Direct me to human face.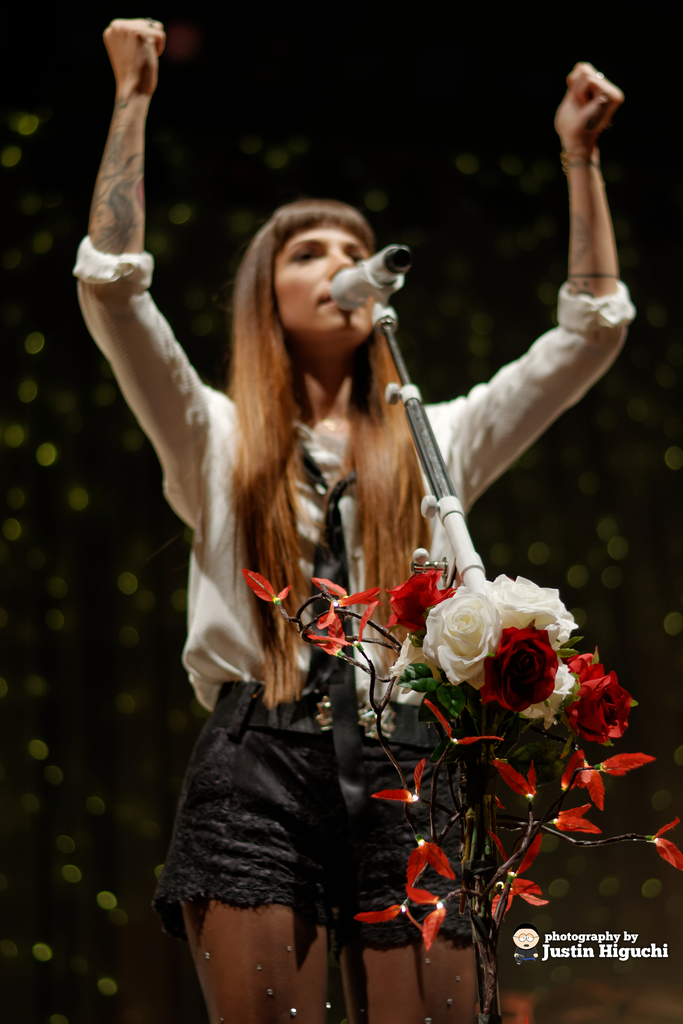
Direction: 277,218,367,358.
